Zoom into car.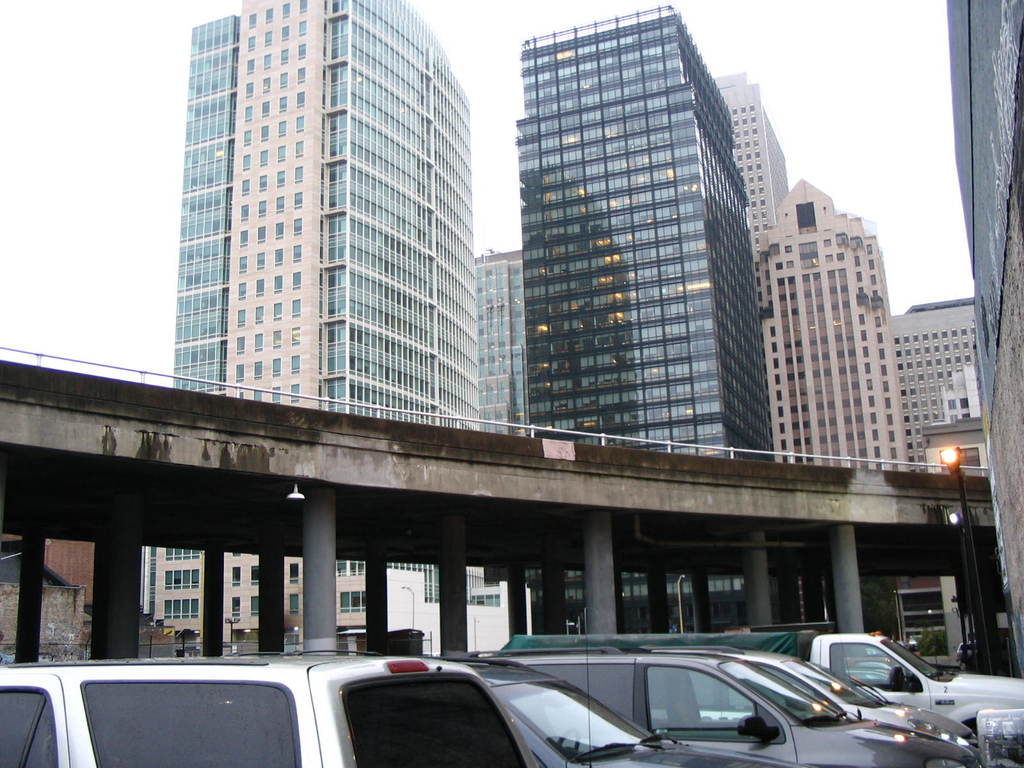
Zoom target: <region>467, 651, 996, 765</region>.
